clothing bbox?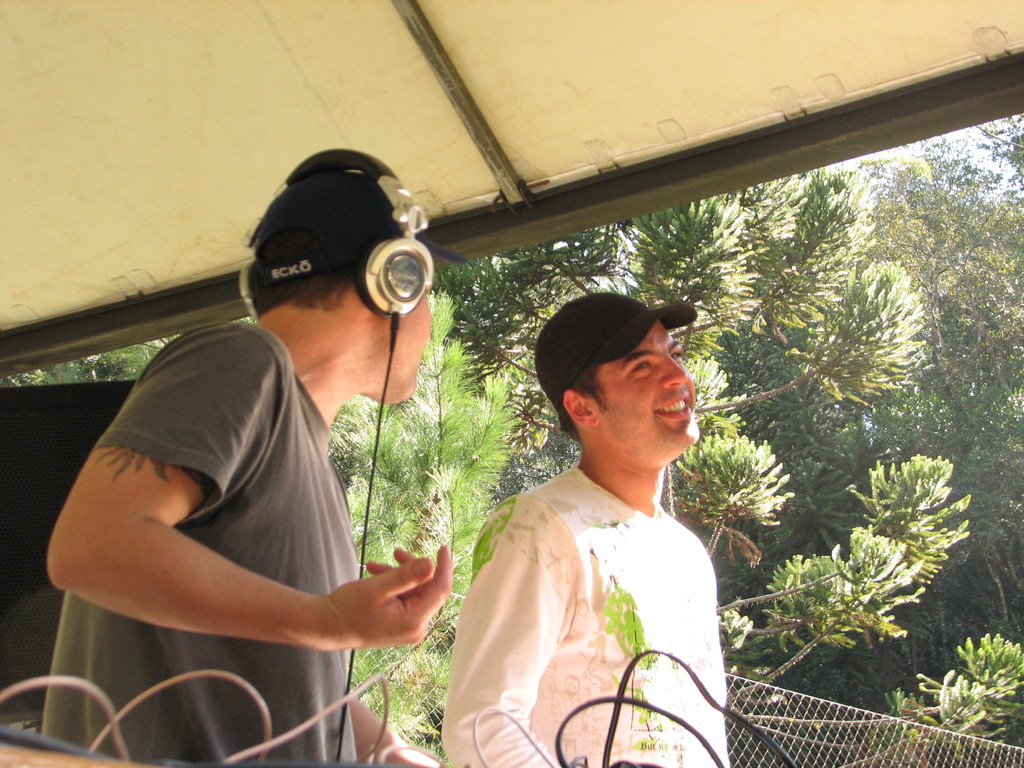
l=442, t=458, r=734, b=767
